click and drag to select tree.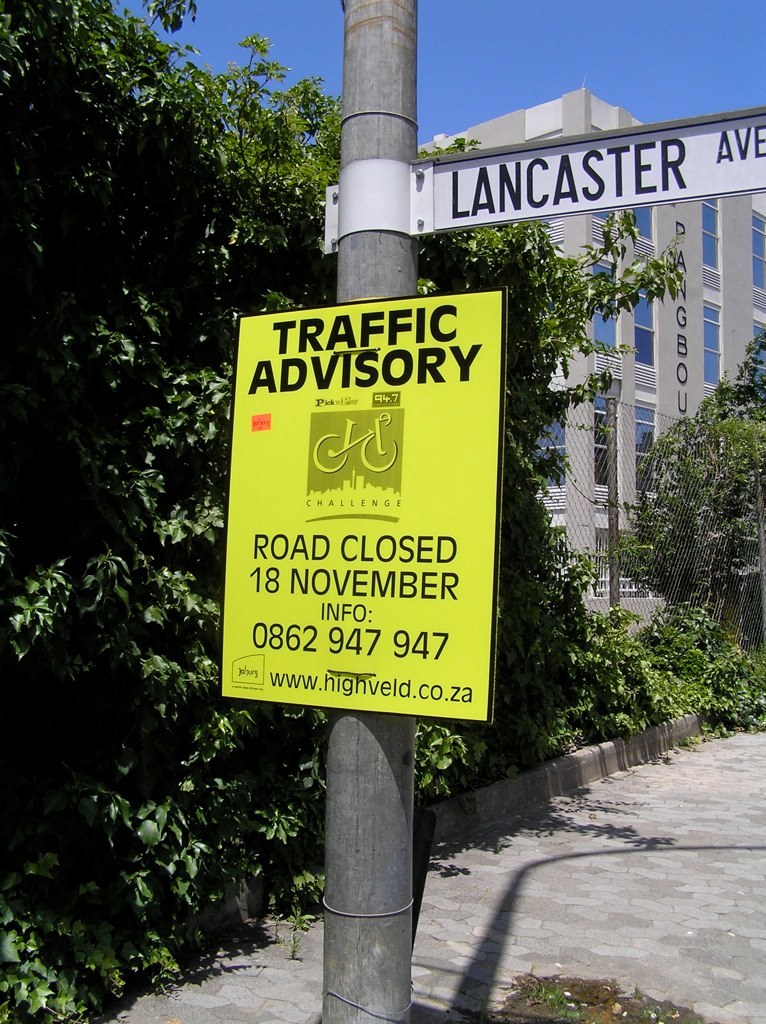
Selection: [x1=633, y1=365, x2=757, y2=642].
